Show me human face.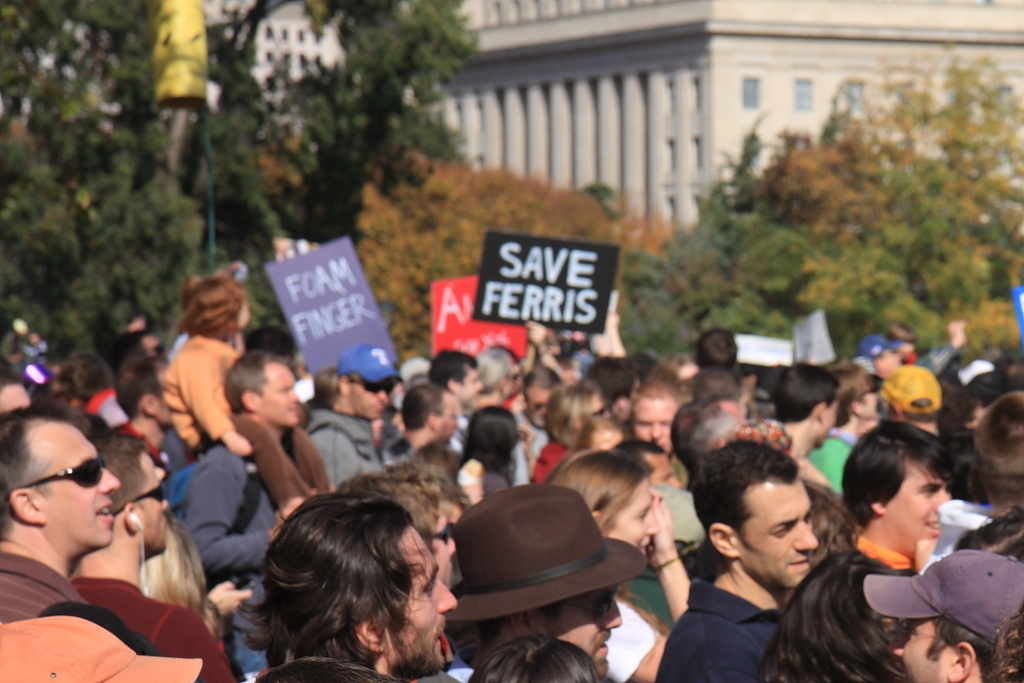
human face is here: <region>876, 348, 906, 368</region>.
